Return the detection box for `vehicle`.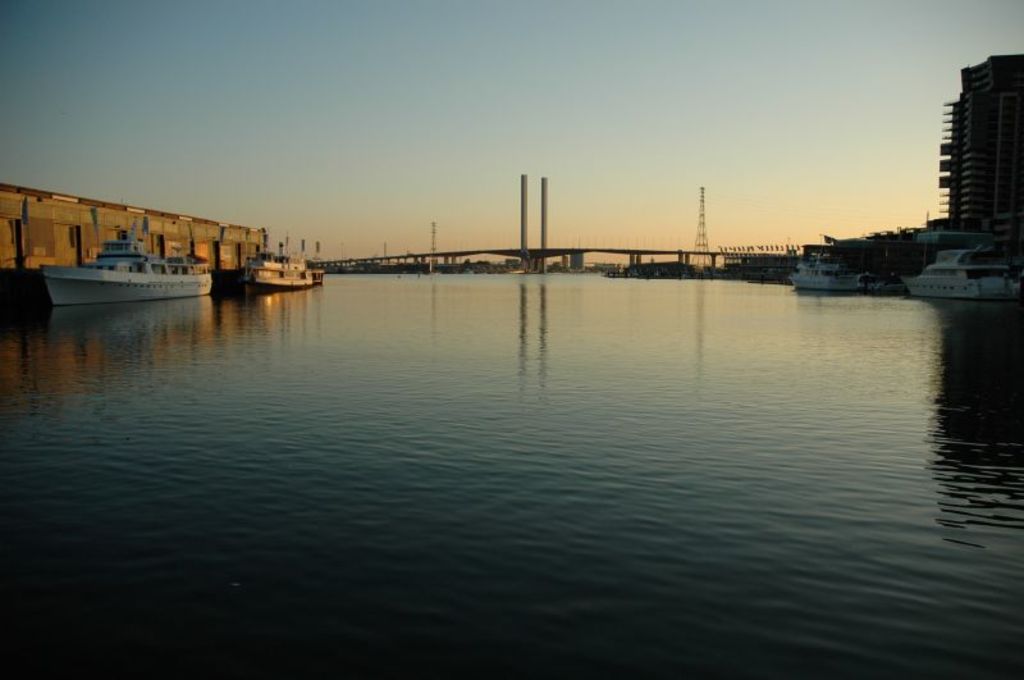
{"x1": 20, "y1": 231, "x2": 206, "y2": 295}.
